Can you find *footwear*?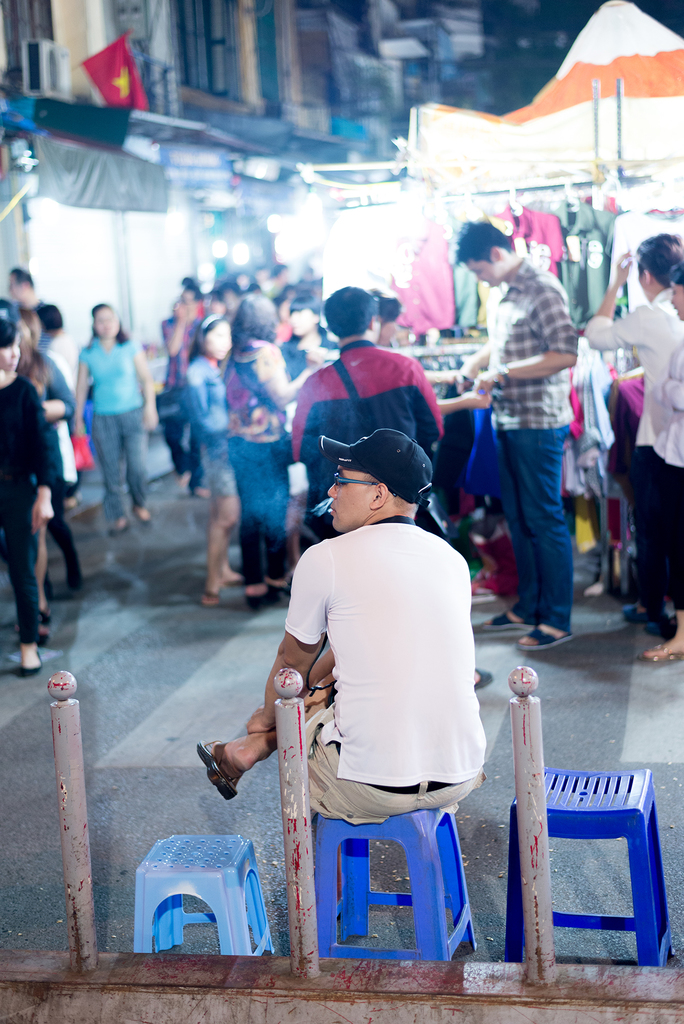
Yes, bounding box: {"left": 107, "top": 515, "right": 127, "bottom": 538}.
